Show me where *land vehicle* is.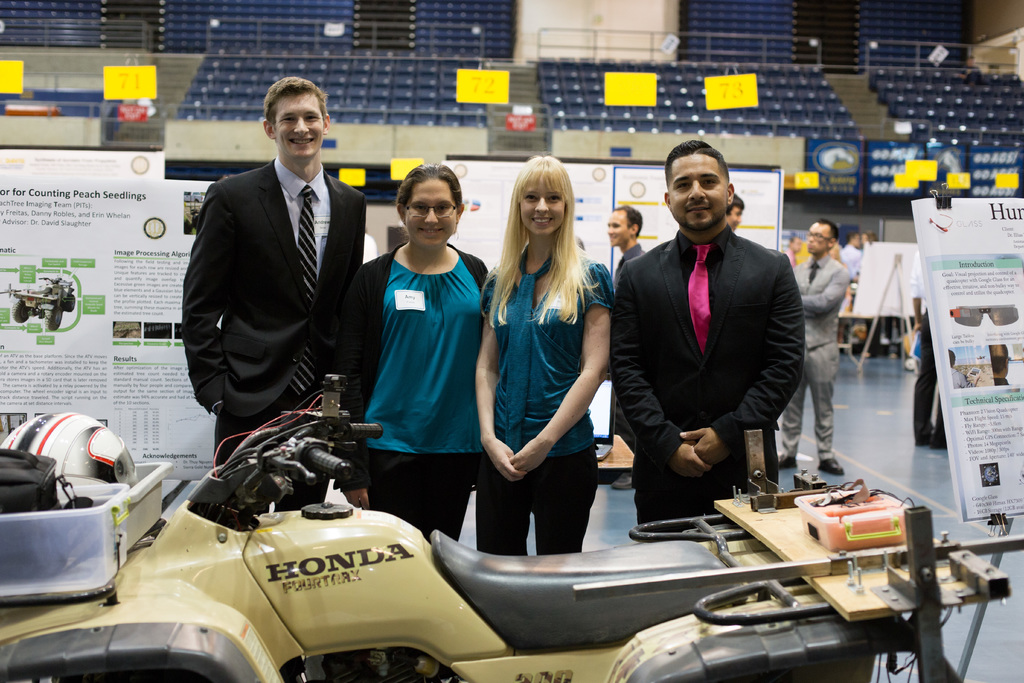
*land vehicle* is at select_region(73, 428, 917, 682).
